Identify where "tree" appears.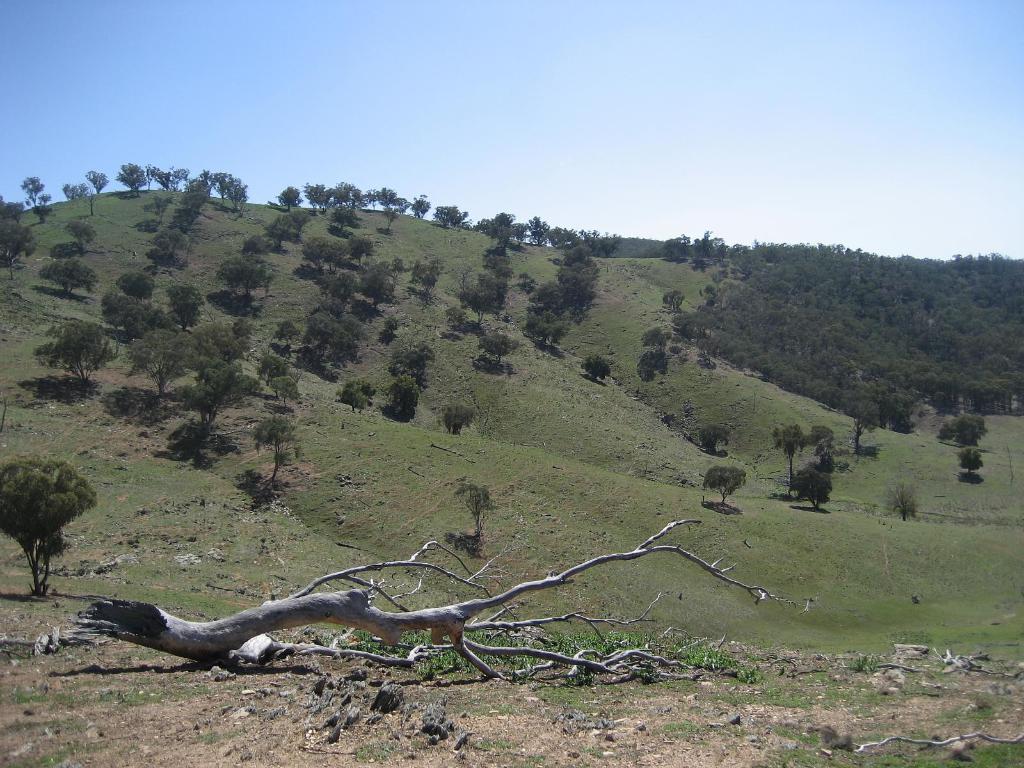
Appears at detection(149, 163, 191, 190).
